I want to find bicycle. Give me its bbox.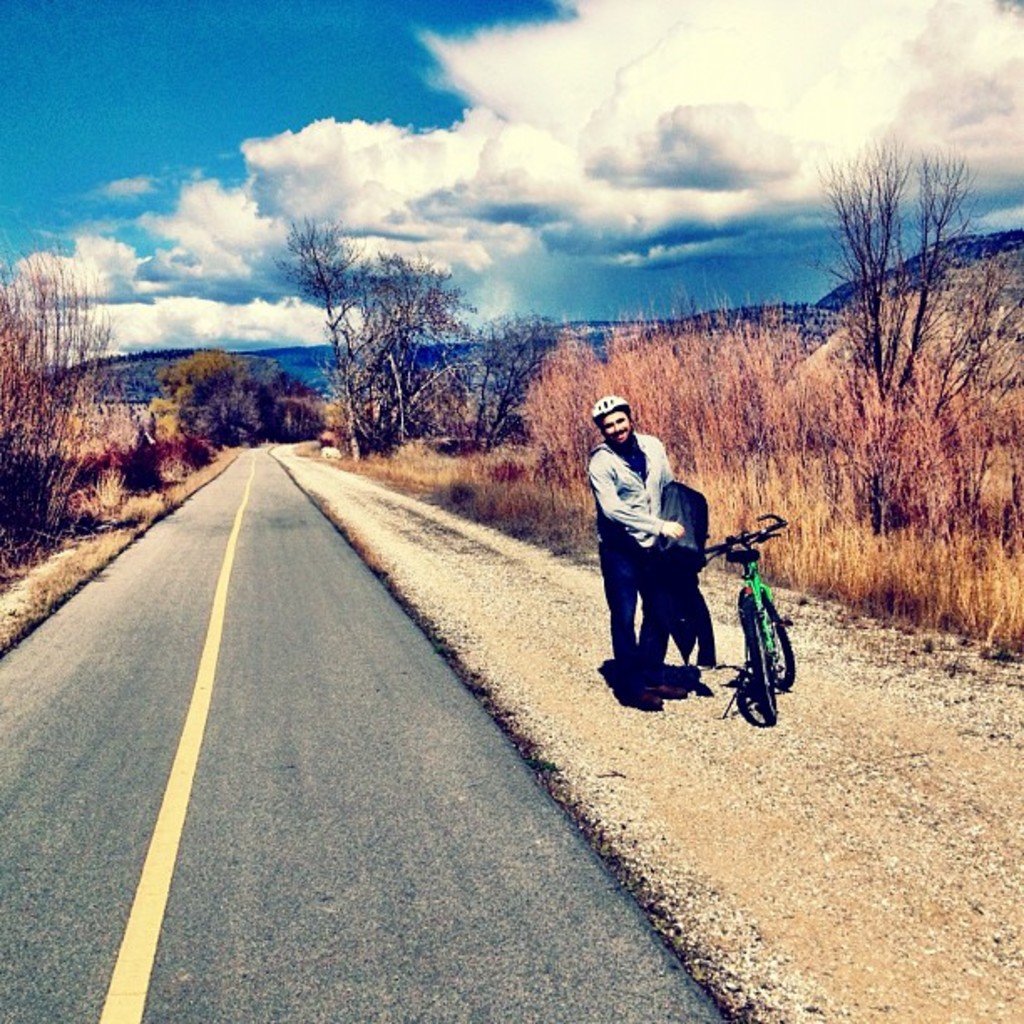
(721,507,812,730).
